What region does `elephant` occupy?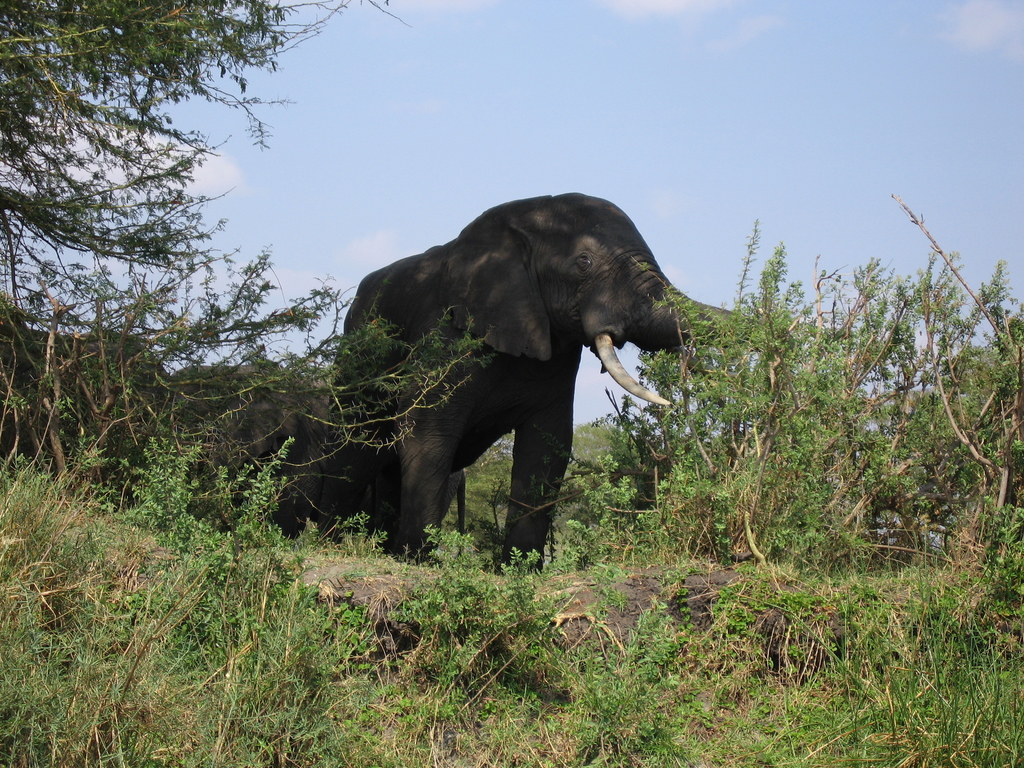
bbox=[323, 188, 794, 568].
